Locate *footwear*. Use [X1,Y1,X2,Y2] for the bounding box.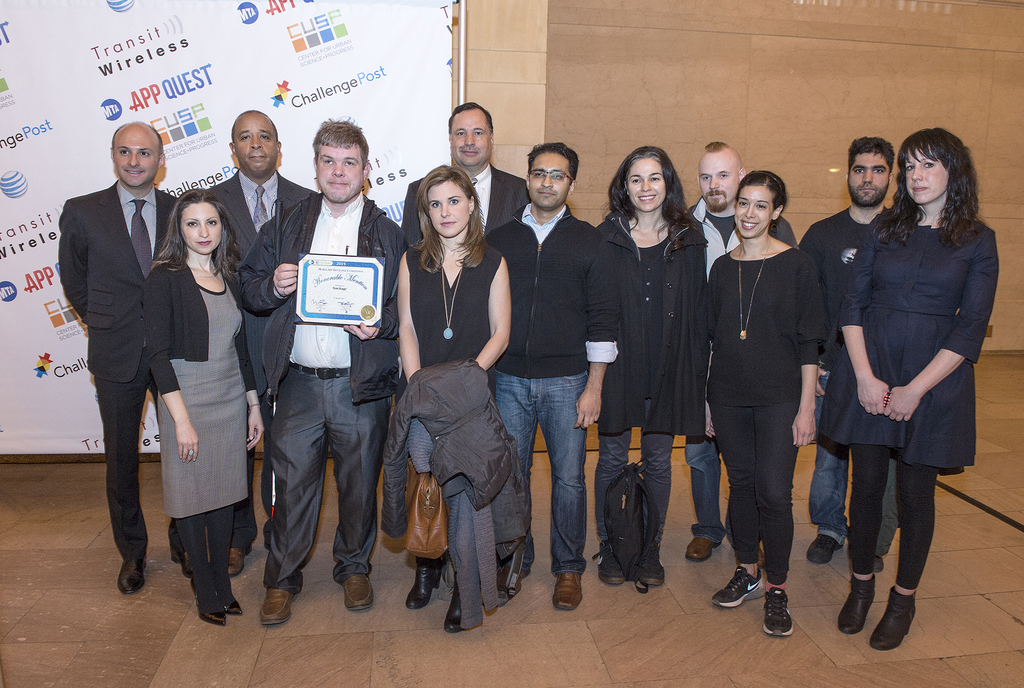
[870,586,919,651].
